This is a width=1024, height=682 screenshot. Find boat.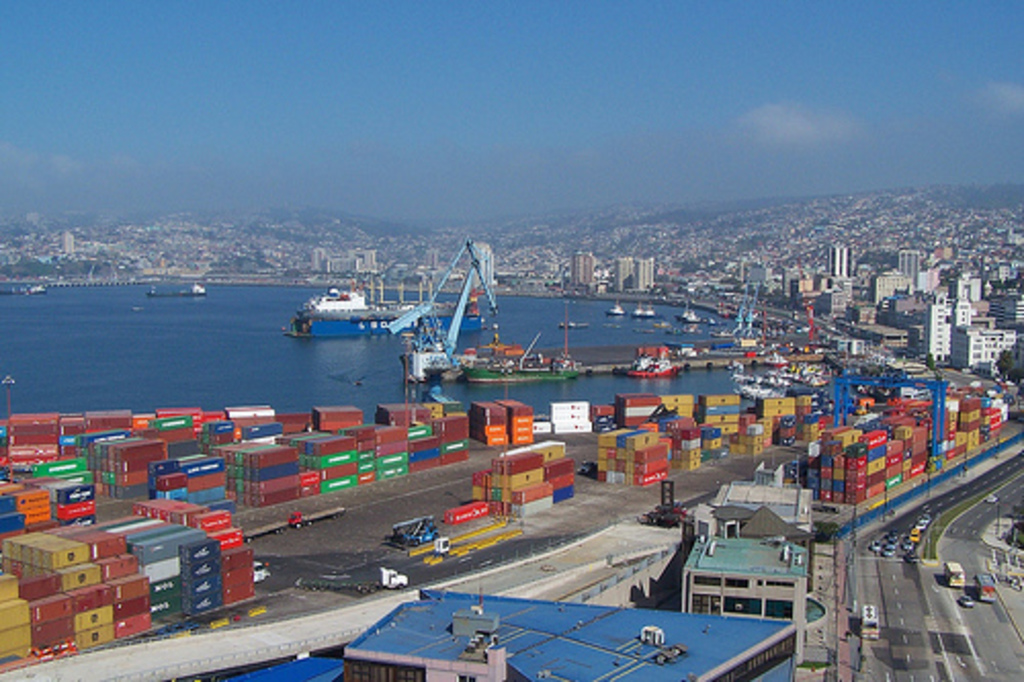
Bounding box: l=283, t=264, r=483, b=336.
